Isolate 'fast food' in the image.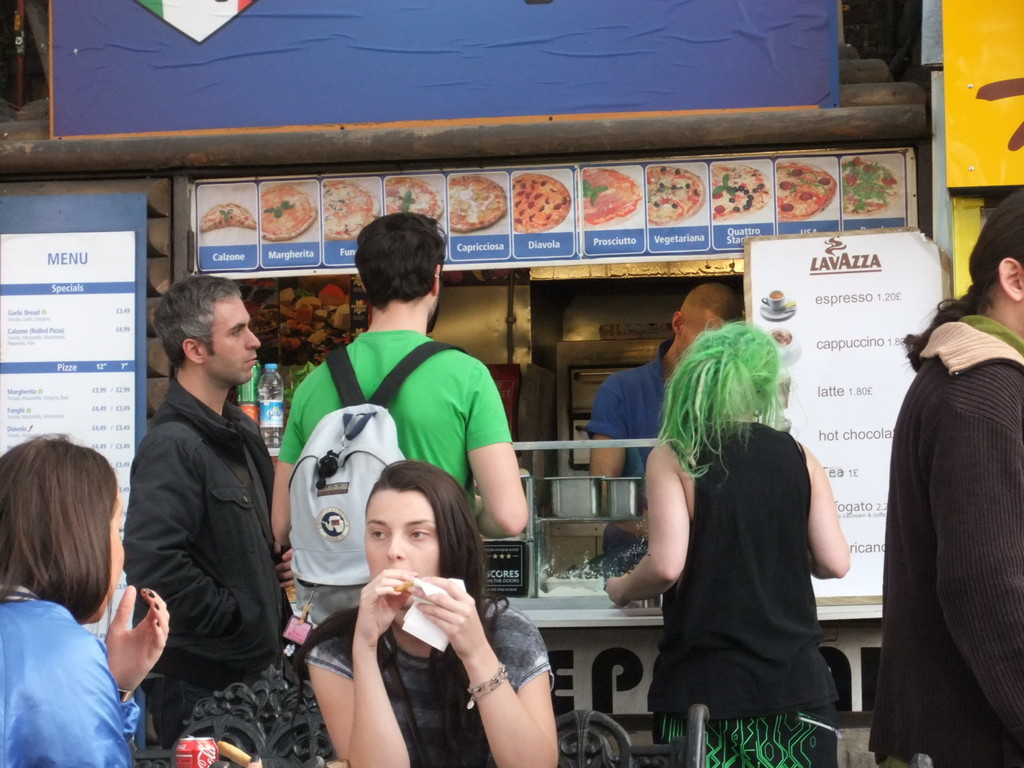
Isolated region: rect(579, 166, 642, 223).
